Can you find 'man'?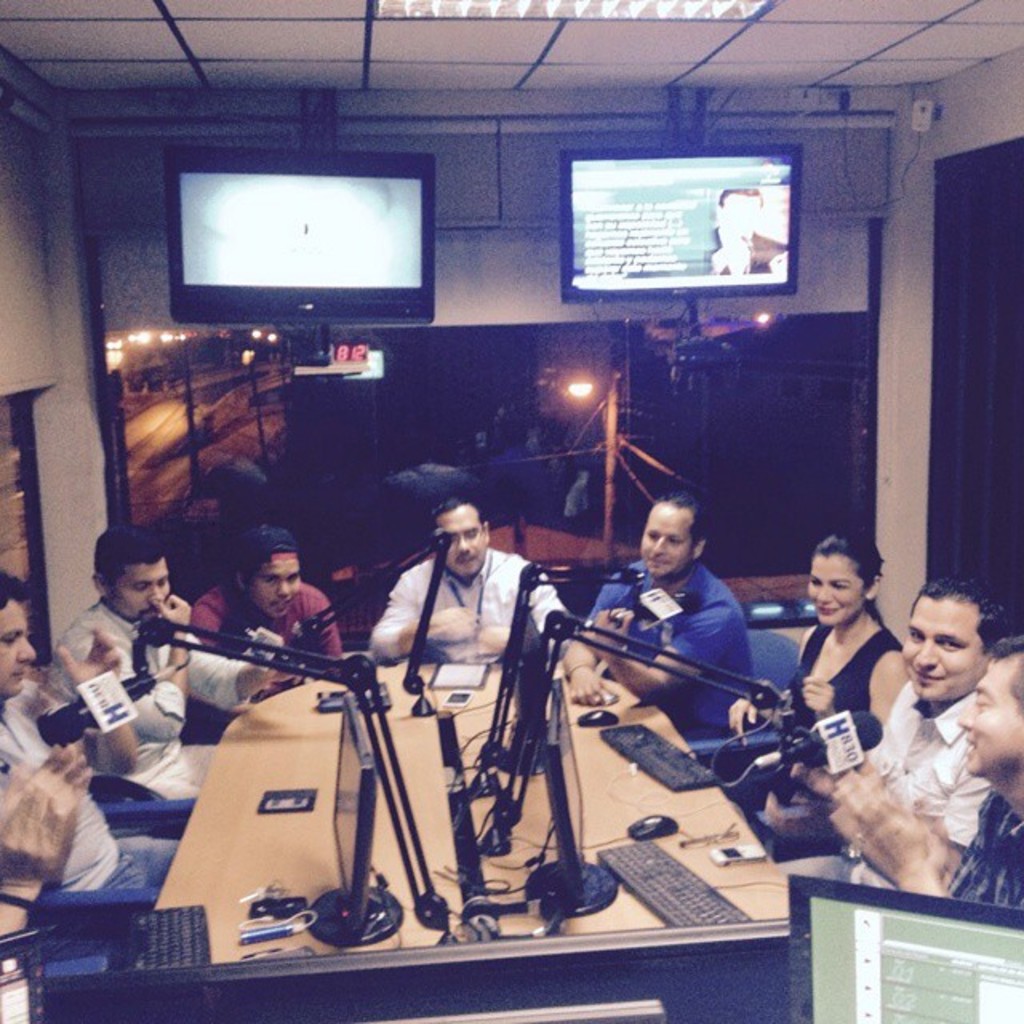
Yes, bounding box: {"left": 0, "top": 566, "right": 176, "bottom": 899}.
